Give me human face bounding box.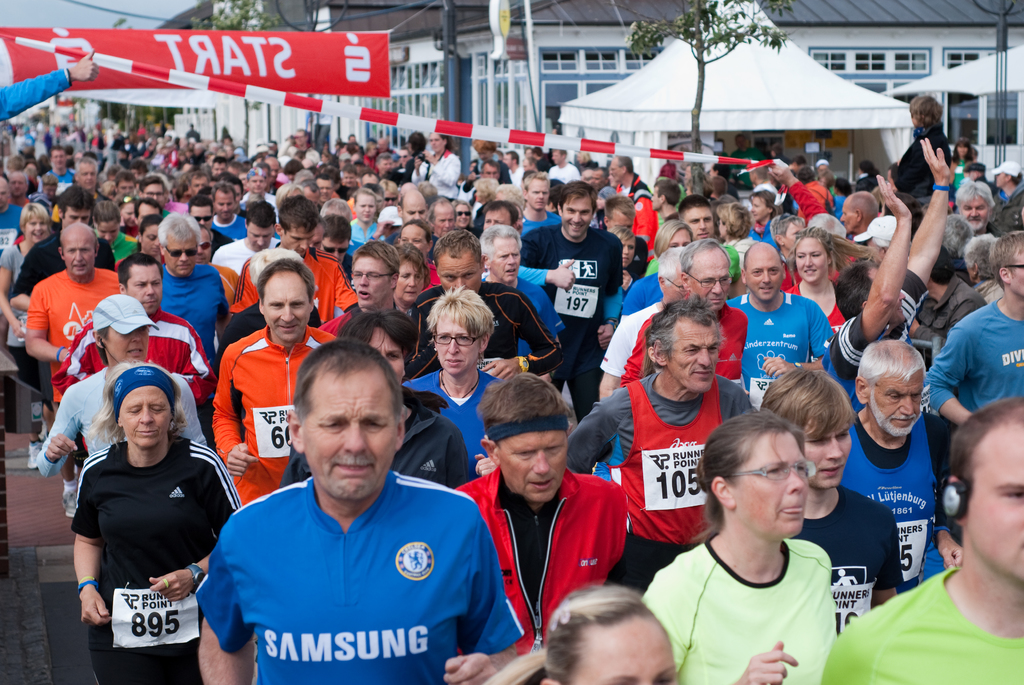
141 223 160 255.
